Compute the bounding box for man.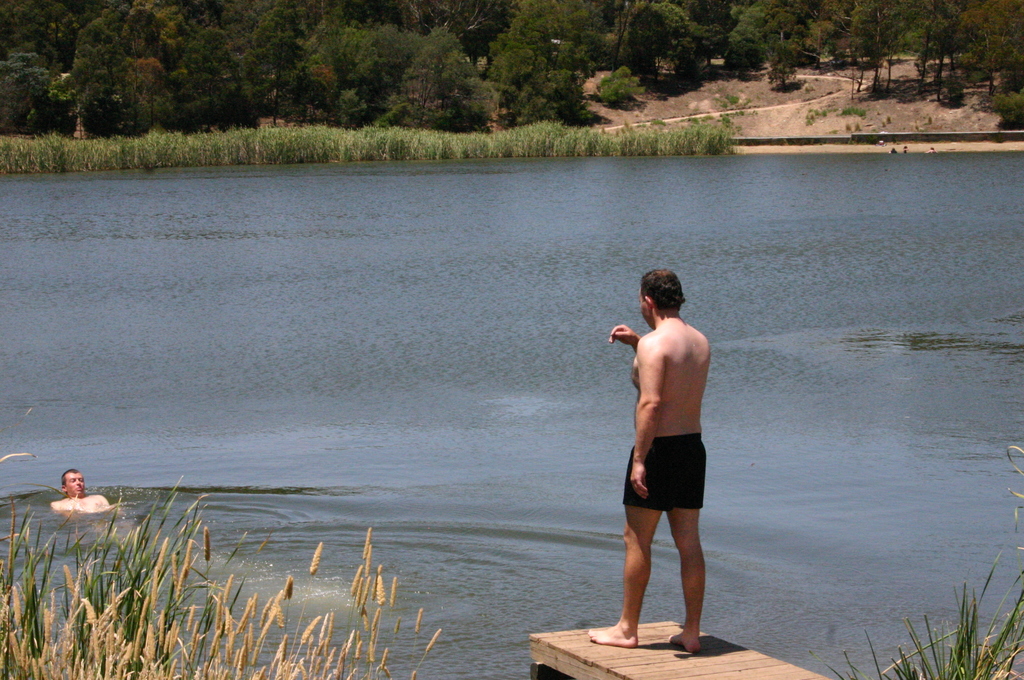
<box>604,263,707,654</box>.
